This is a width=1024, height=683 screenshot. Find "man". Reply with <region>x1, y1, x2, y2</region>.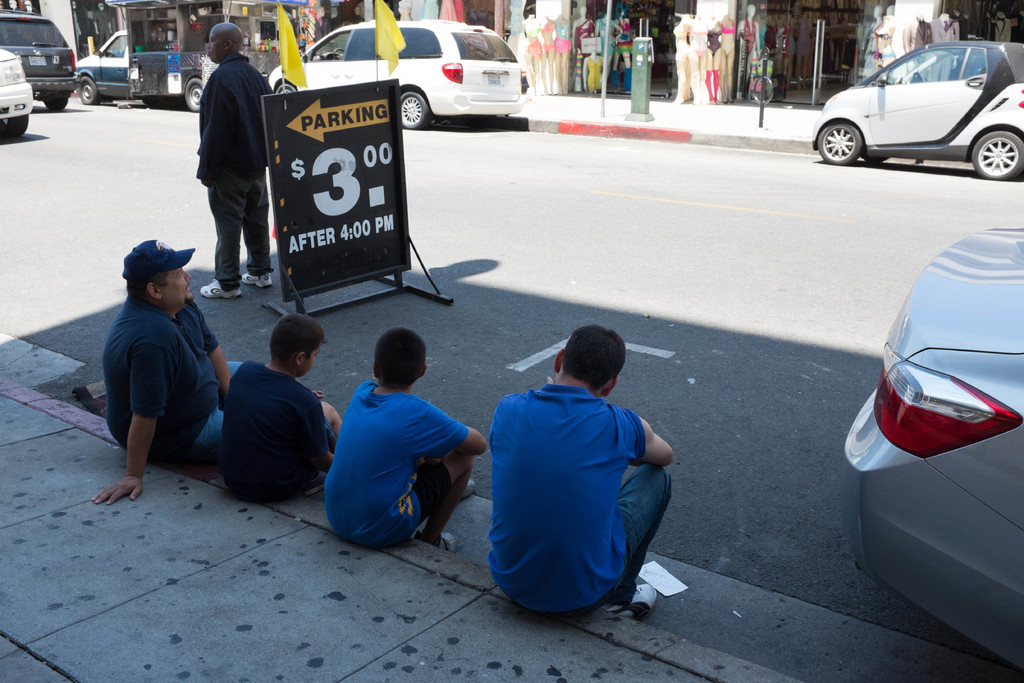
<region>323, 327, 487, 553</region>.
